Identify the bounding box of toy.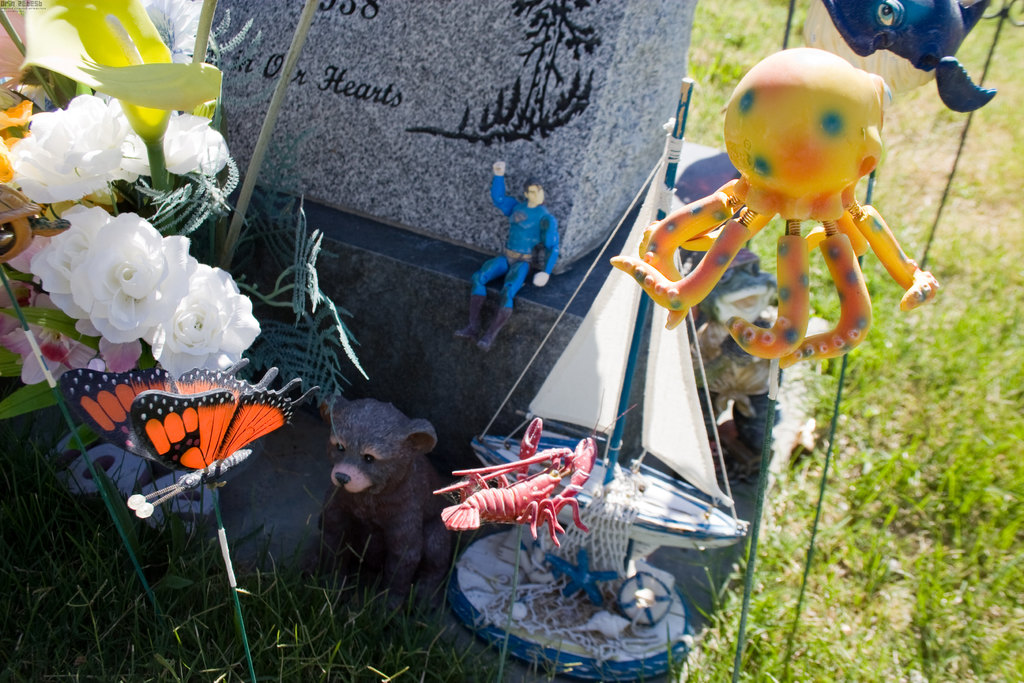
bbox(821, 0, 997, 115).
